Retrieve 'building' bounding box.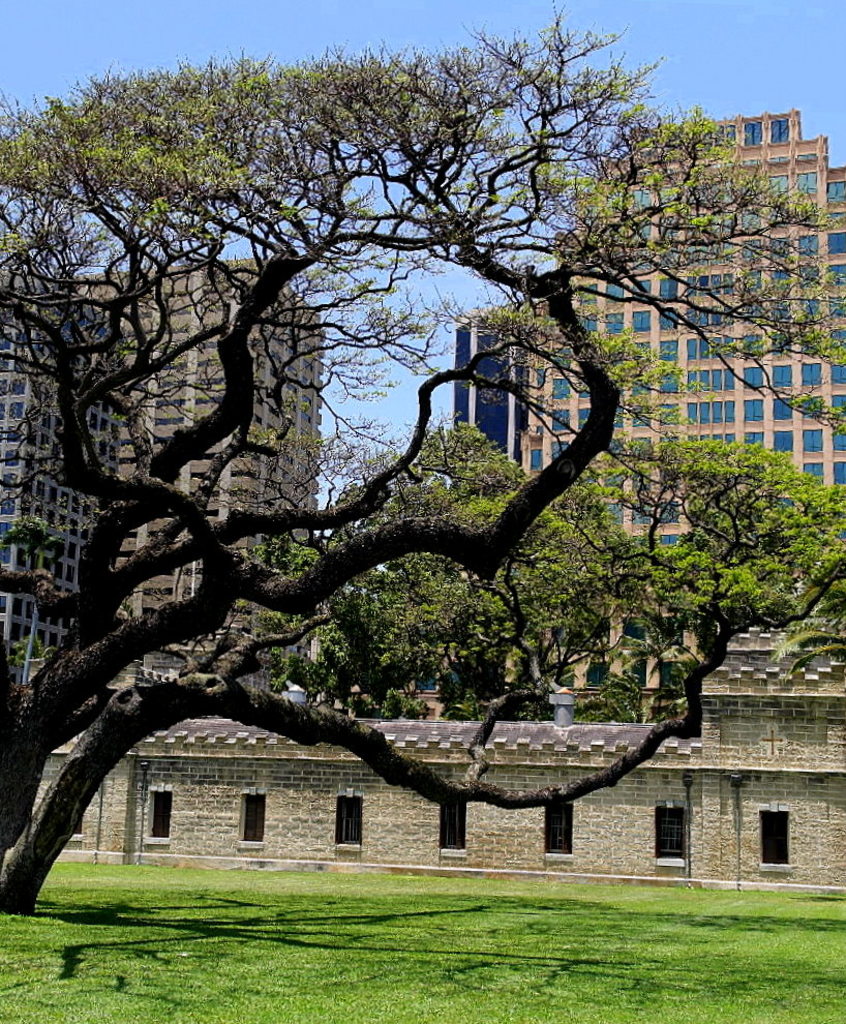
Bounding box: l=0, t=255, r=325, b=669.
